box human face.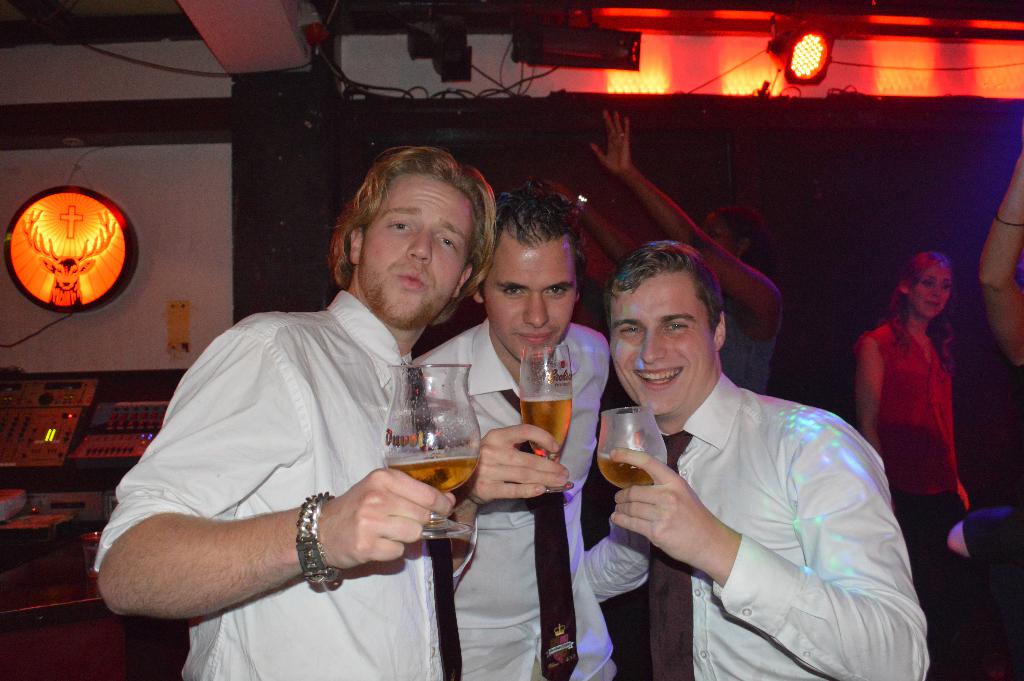
[x1=484, y1=241, x2=574, y2=365].
